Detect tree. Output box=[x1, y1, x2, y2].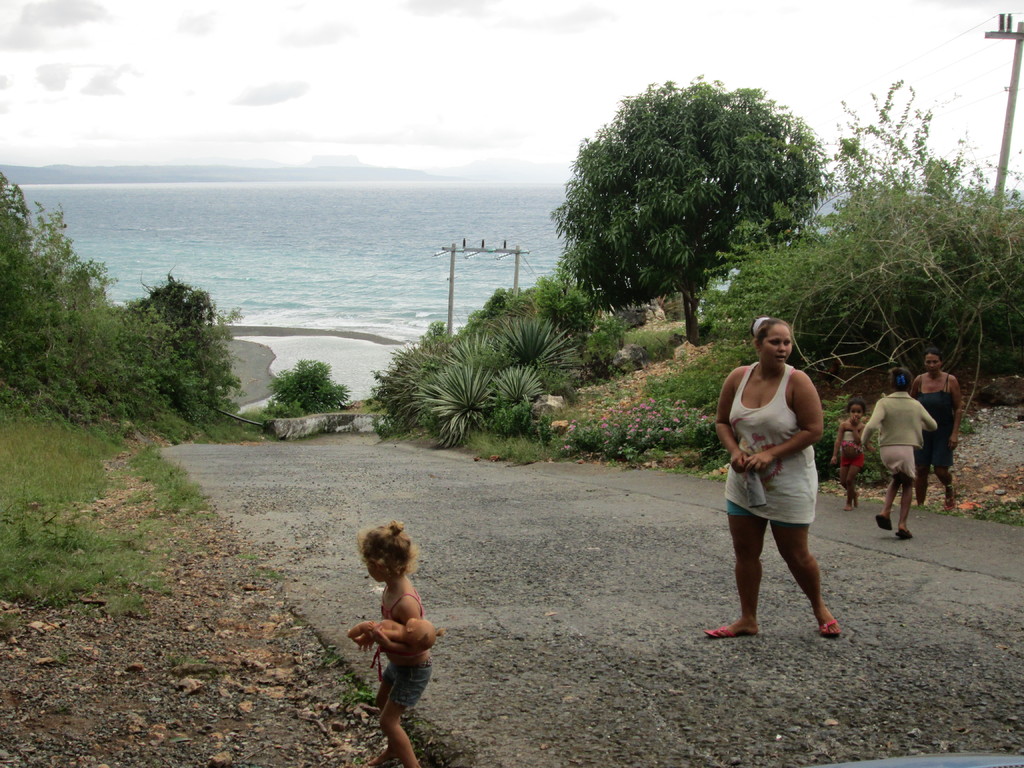
box=[364, 267, 628, 456].
